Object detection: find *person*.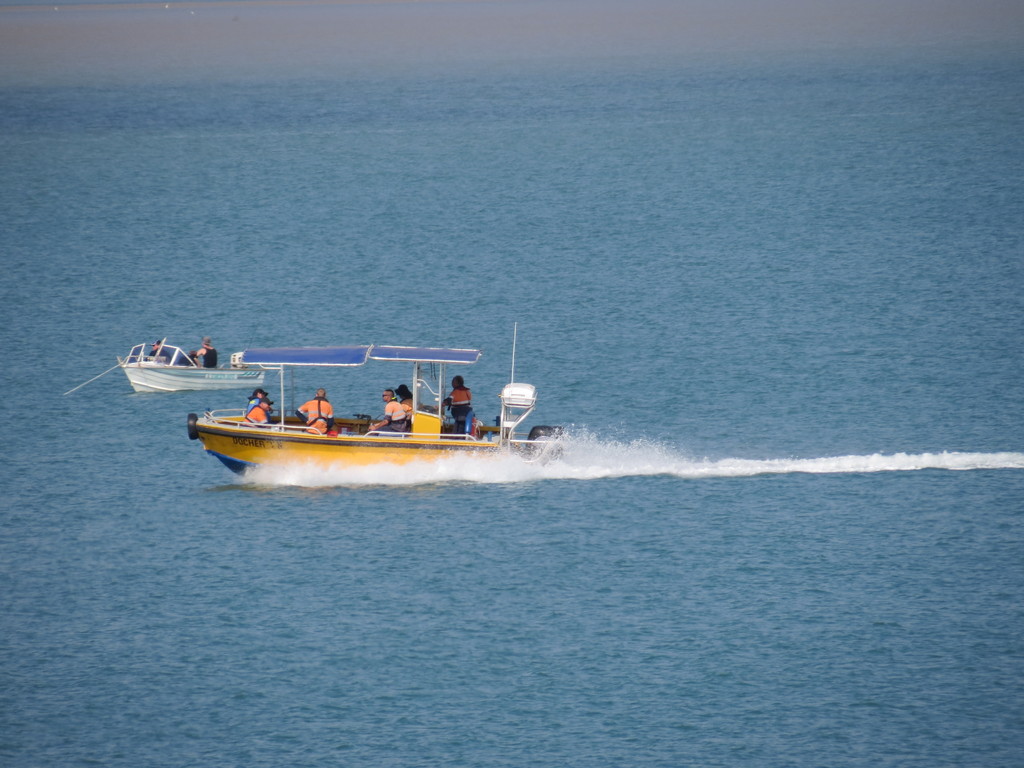
[173, 349, 197, 368].
